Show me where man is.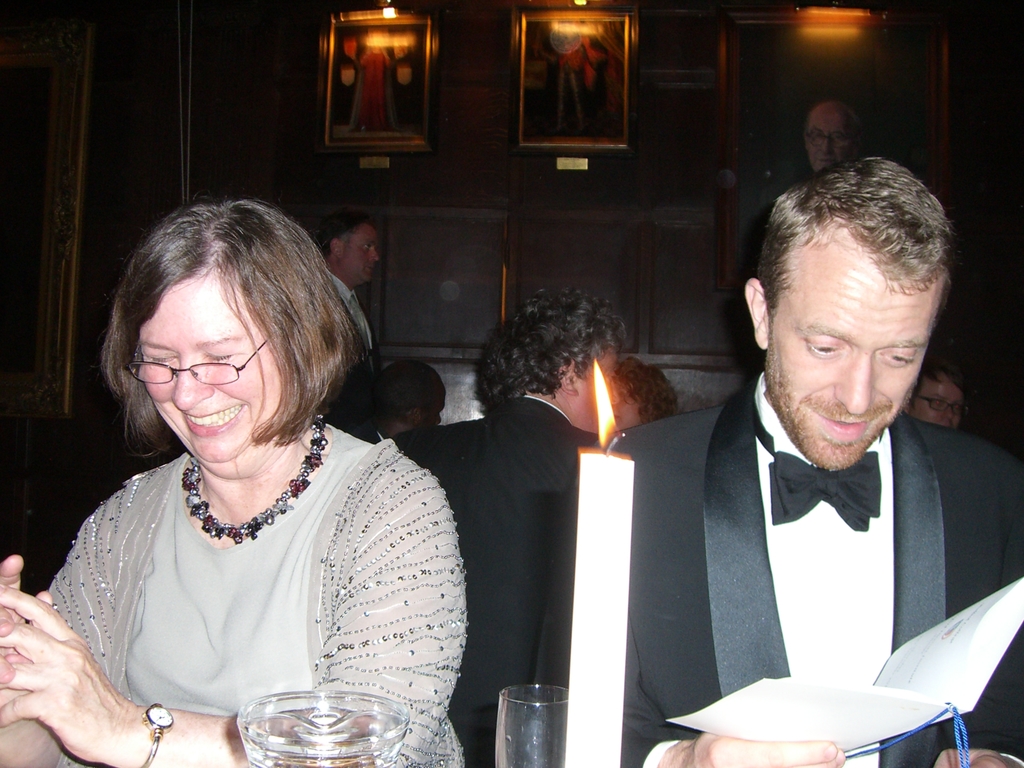
man is at pyautogui.locateOnScreen(358, 356, 448, 445).
